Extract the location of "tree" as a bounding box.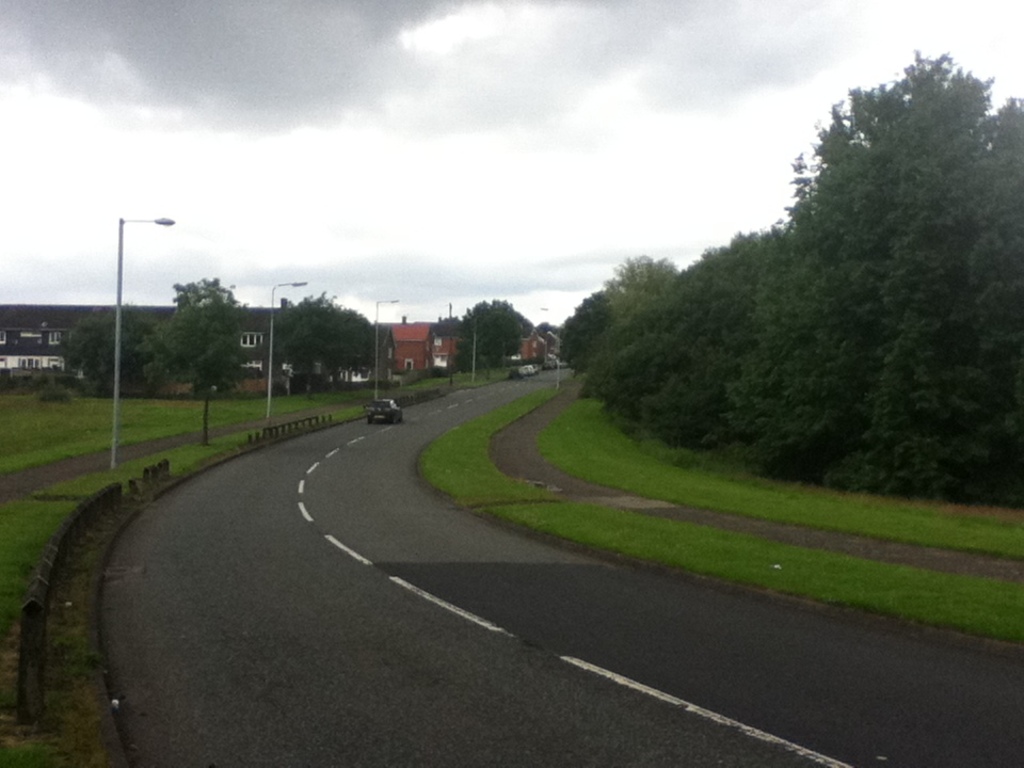
(556, 45, 1023, 499).
